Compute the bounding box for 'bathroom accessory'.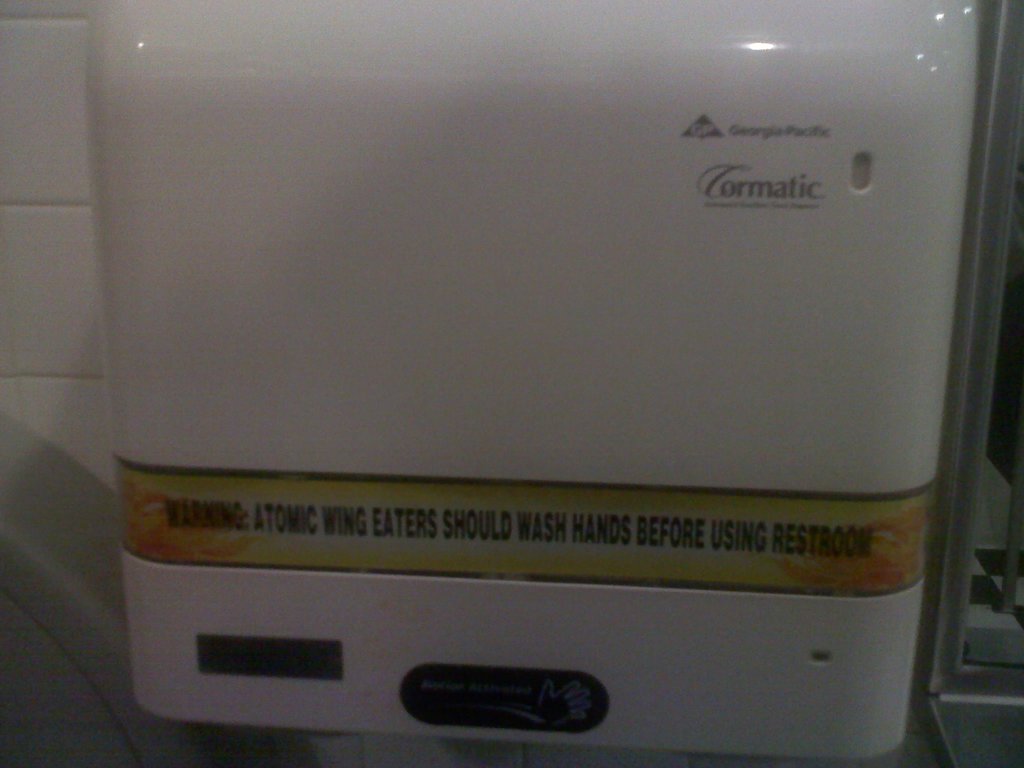
{"x1": 93, "y1": 3, "x2": 941, "y2": 752}.
